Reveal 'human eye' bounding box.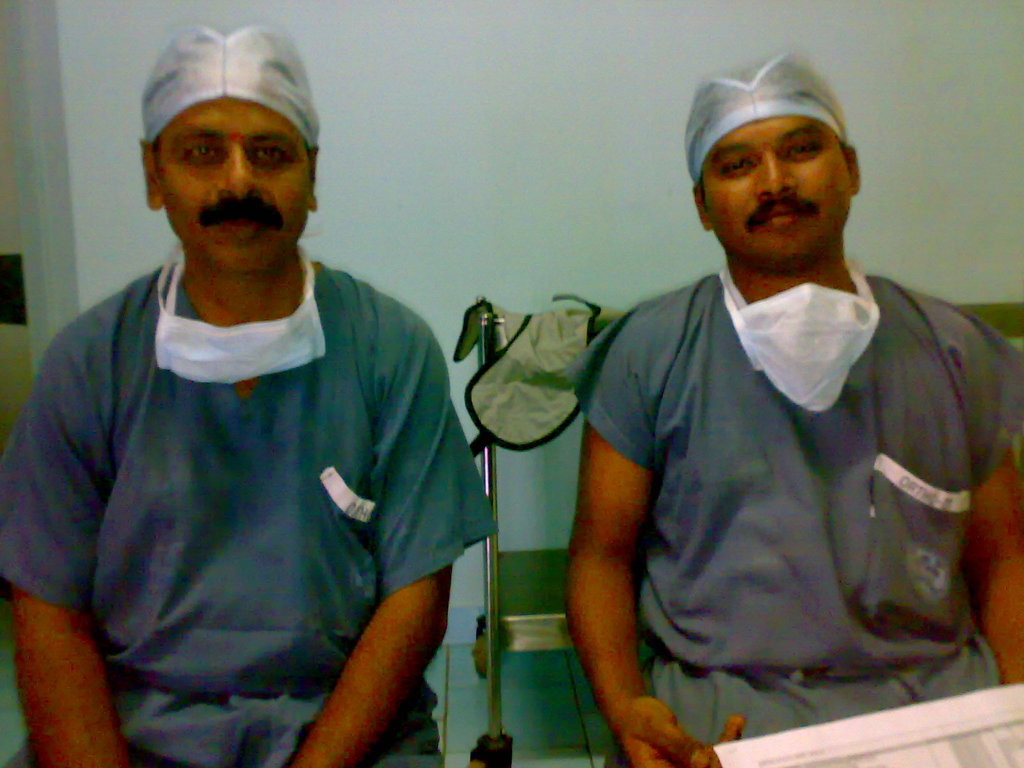
Revealed: crop(790, 138, 823, 159).
